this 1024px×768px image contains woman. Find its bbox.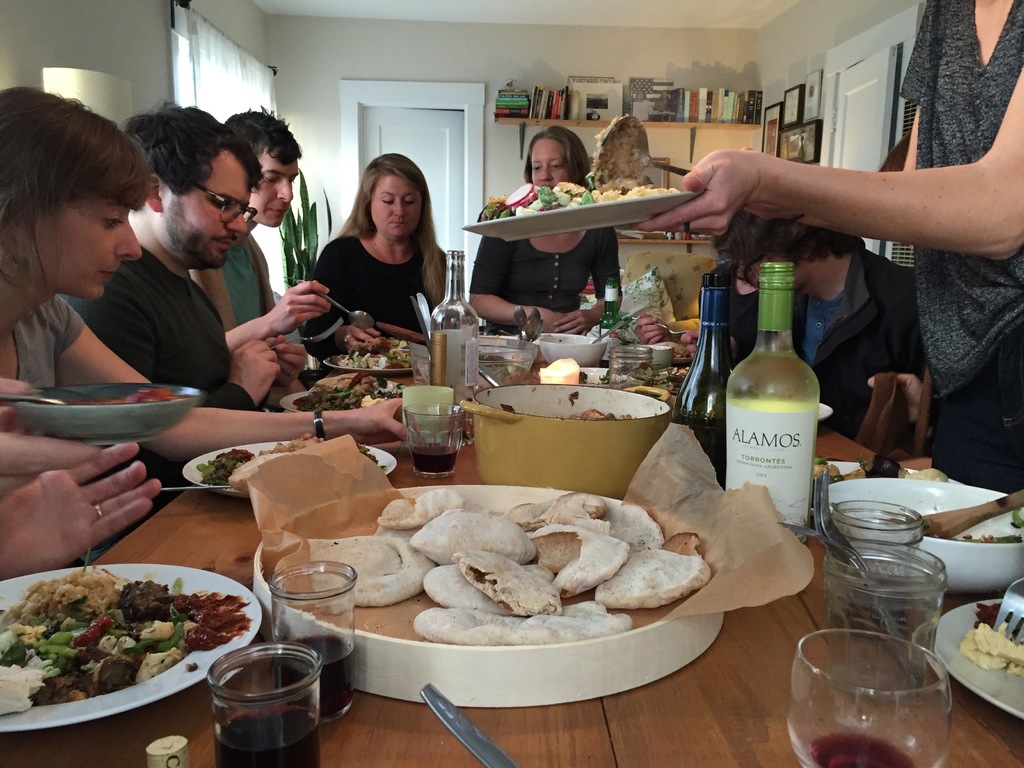
<region>0, 83, 406, 488</region>.
